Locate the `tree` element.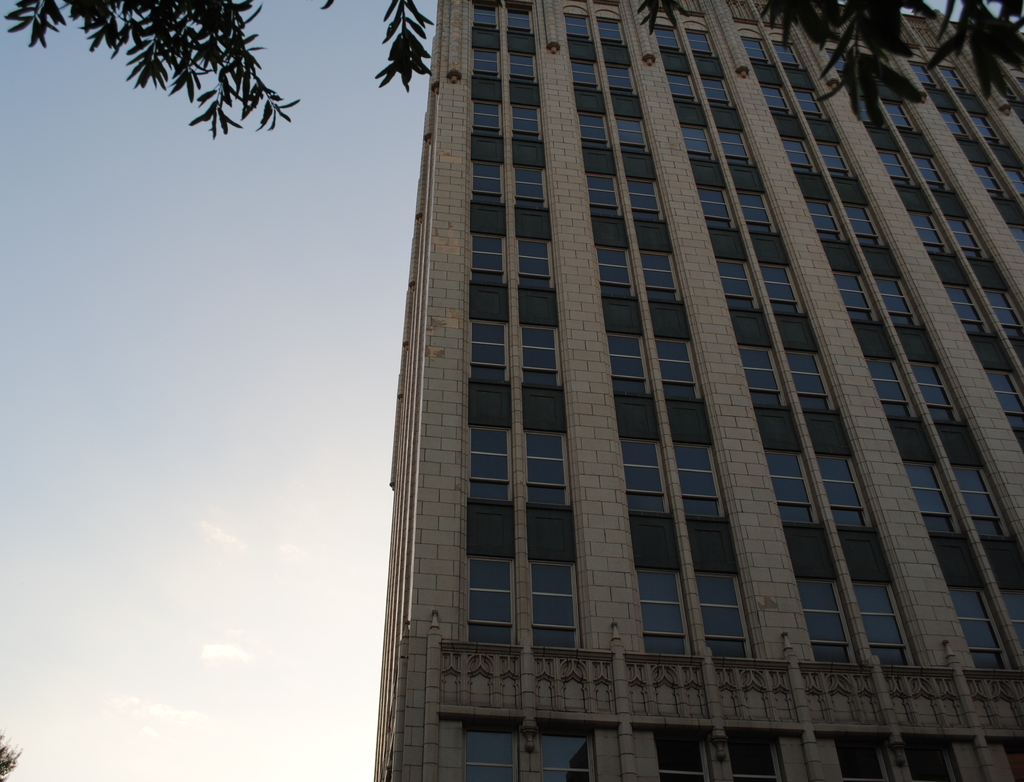
Element bbox: <box>0,0,1023,143</box>.
